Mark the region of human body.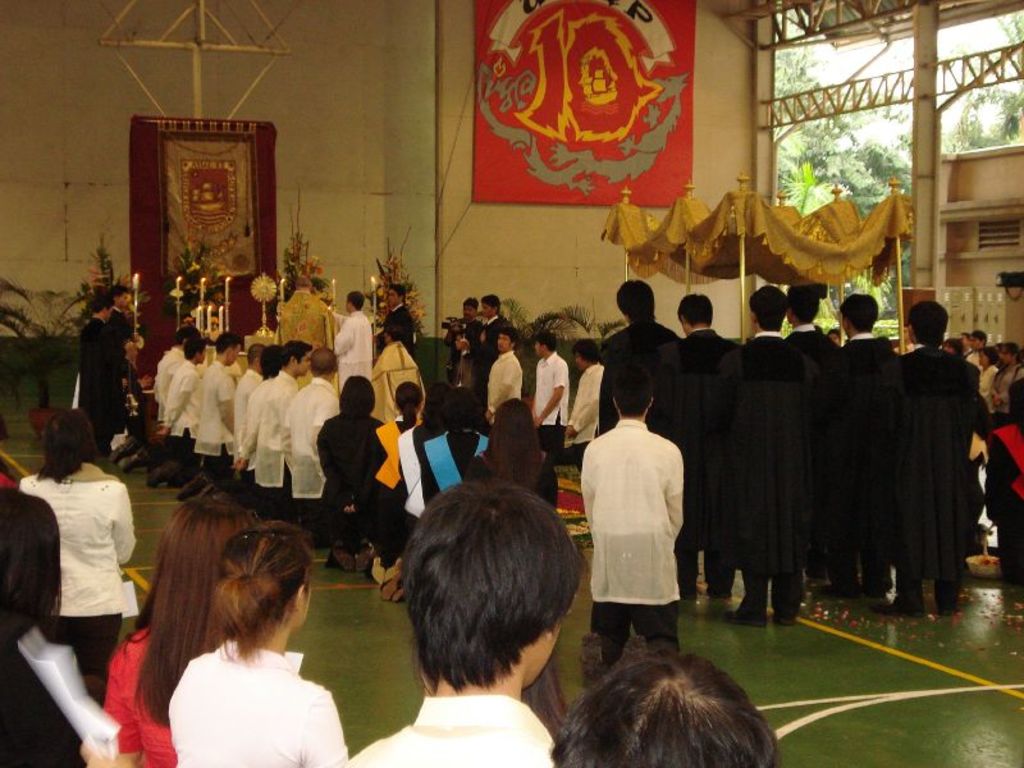
Region: (209, 348, 260, 493).
